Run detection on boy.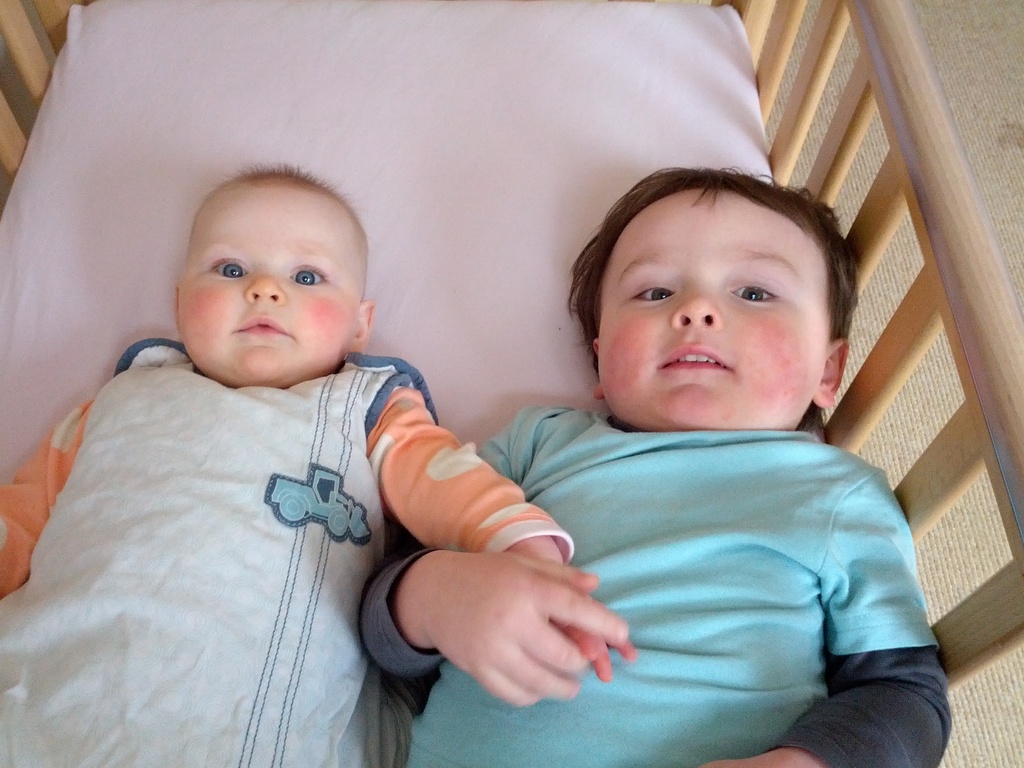
Result: 355:165:952:767.
